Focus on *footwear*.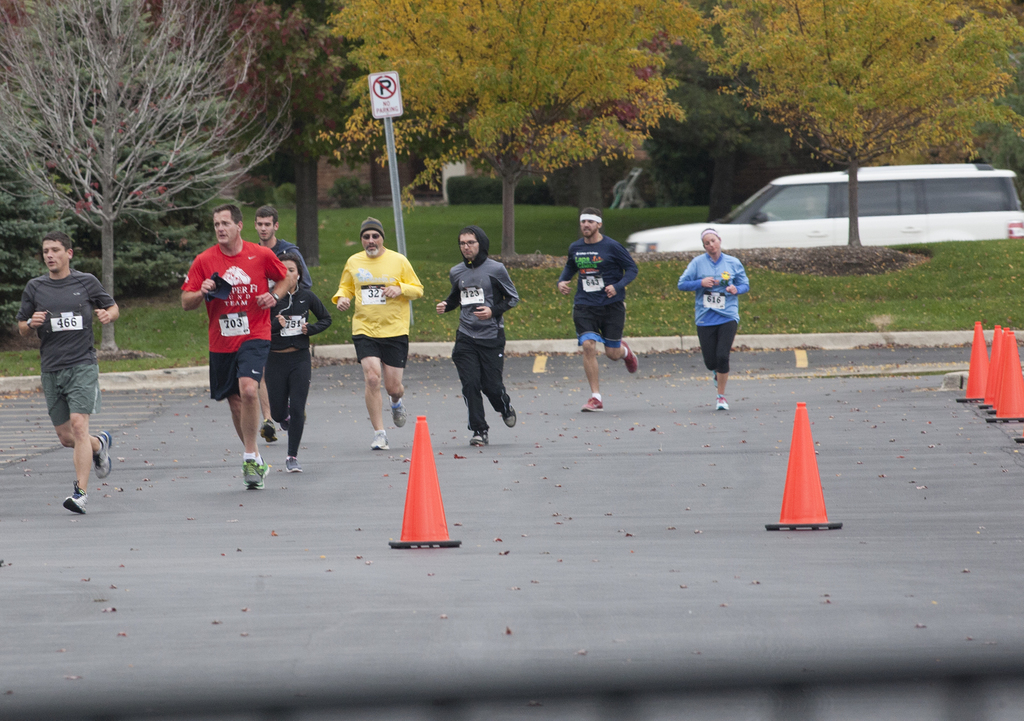
Focused at (502, 400, 515, 429).
